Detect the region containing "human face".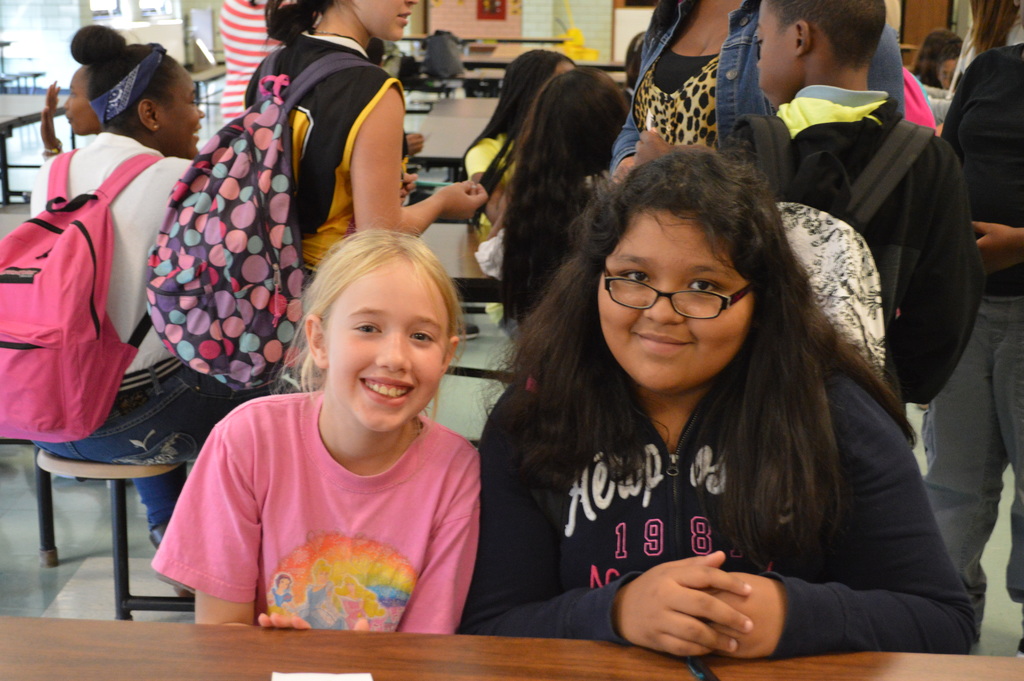
758,0,799,93.
